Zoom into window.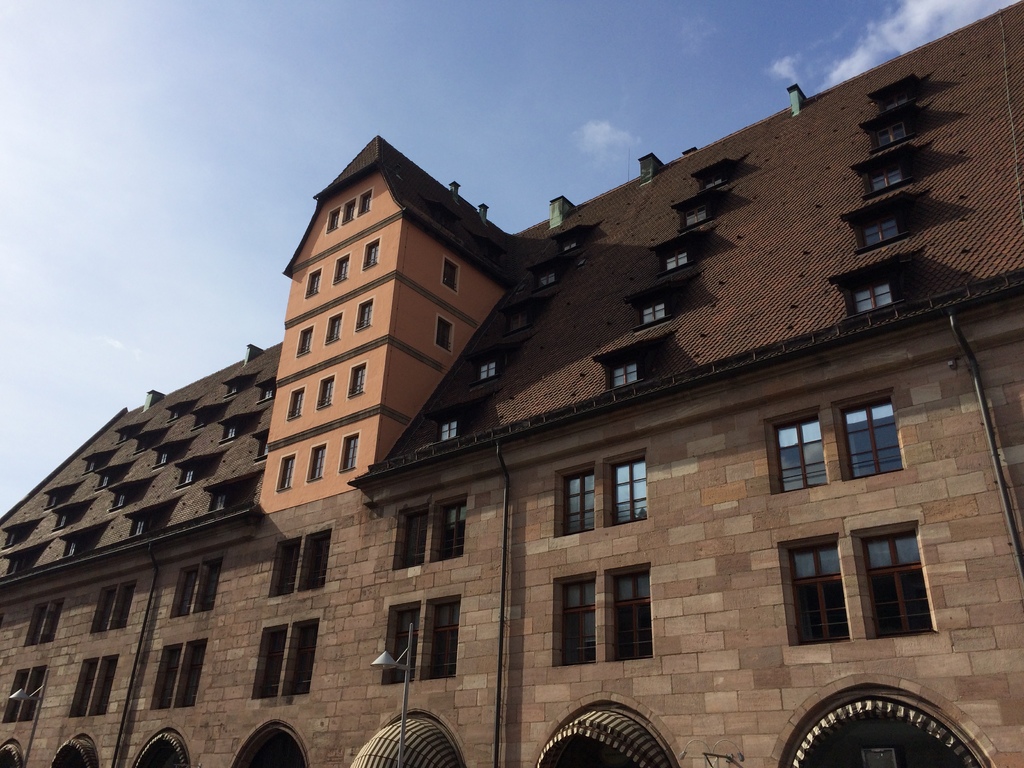
Zoom target: [left=22, top=664, right=46, bottom=721].
